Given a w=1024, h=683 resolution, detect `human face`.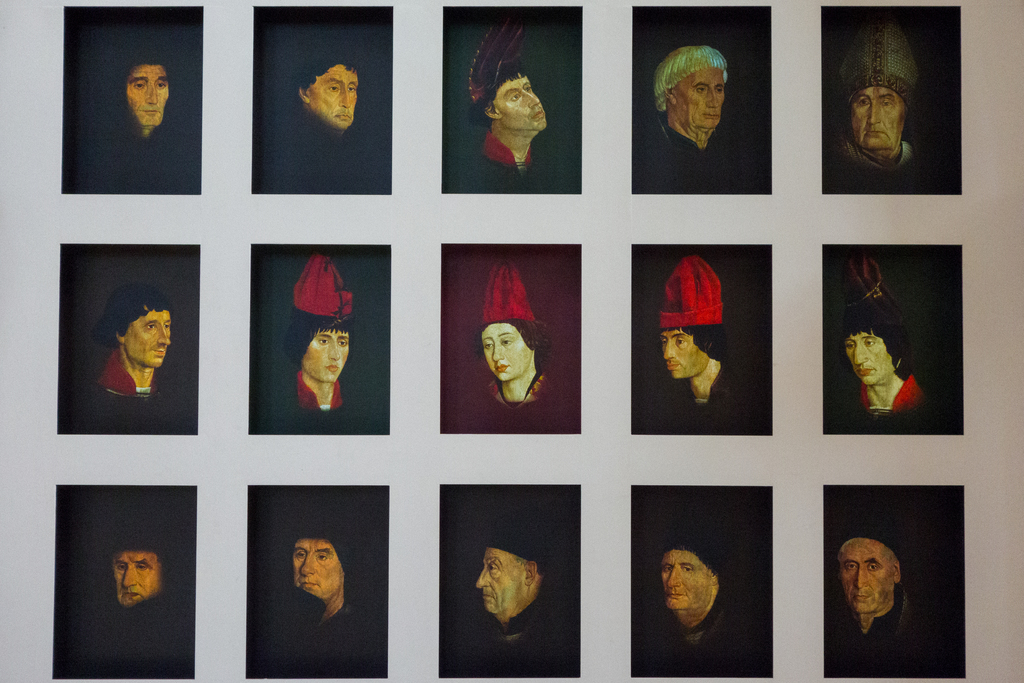
(left=288, top=533, right=343, bottom=602).
